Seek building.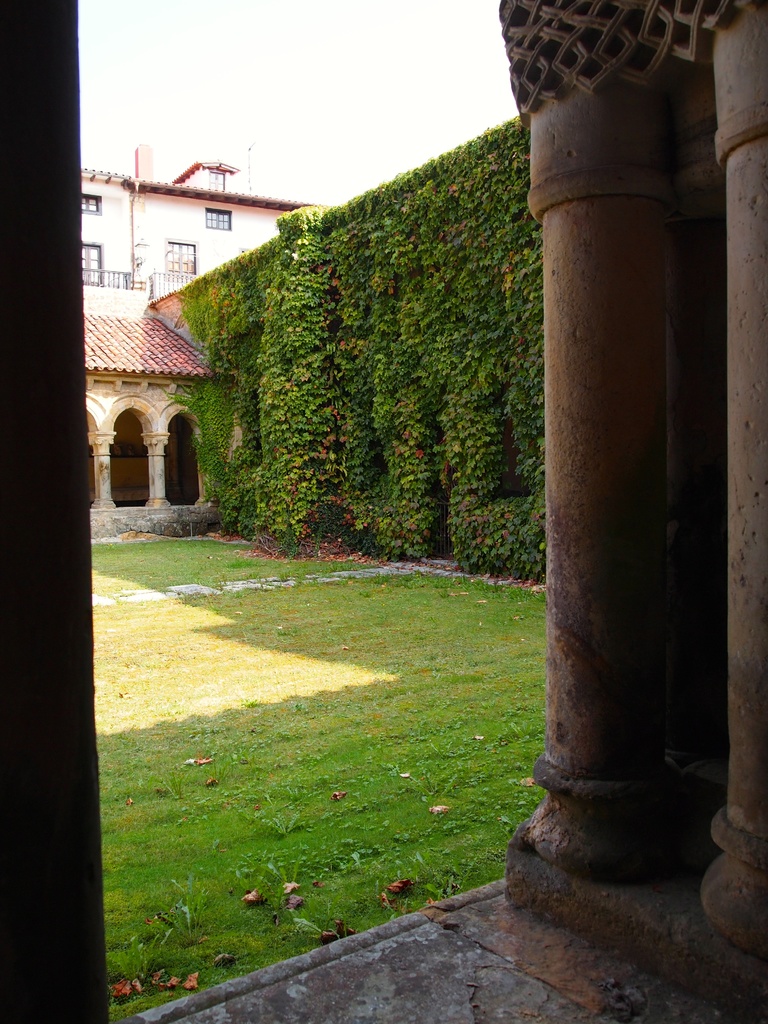
{"x1": 83, "y1": 141, "x2": 349, "y2": 541}.
